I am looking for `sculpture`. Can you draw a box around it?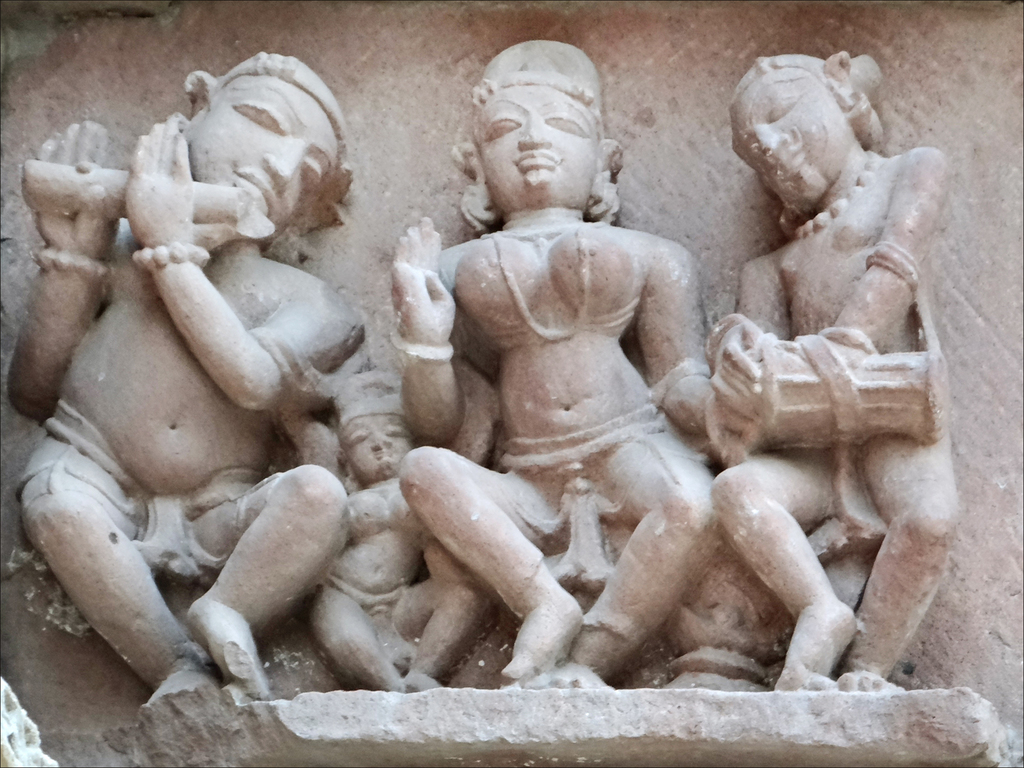
Sure, the bounding box is [x1=0, y1=50, x2=380, y2=722].
